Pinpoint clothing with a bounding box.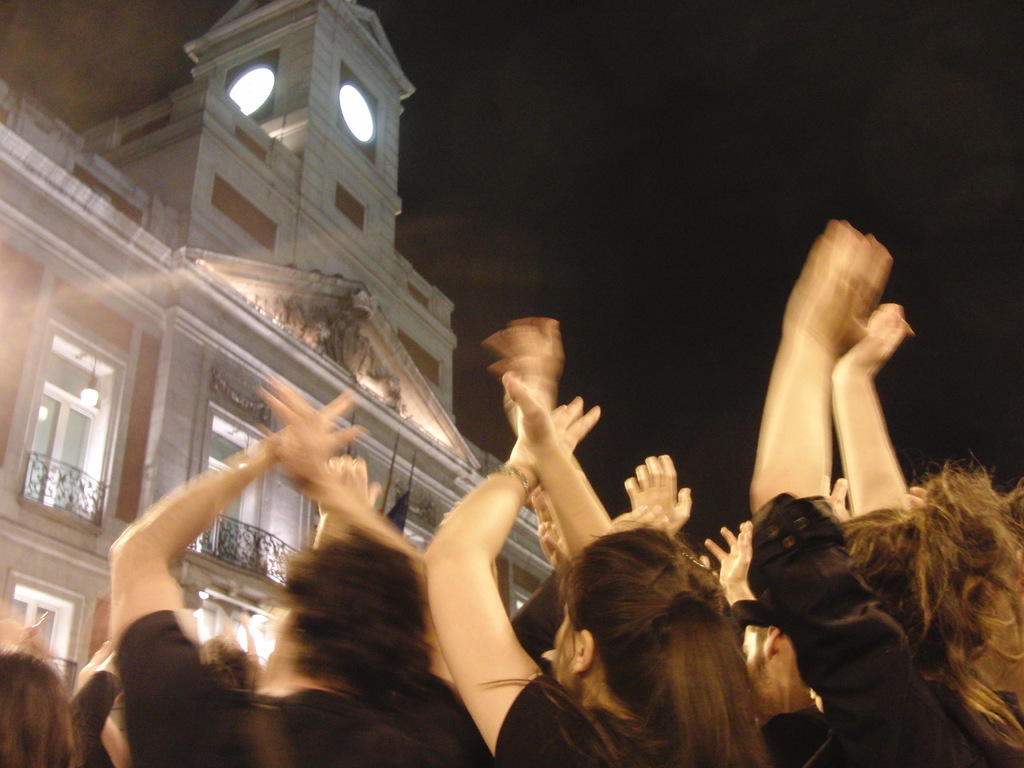
112:604:493:767.
